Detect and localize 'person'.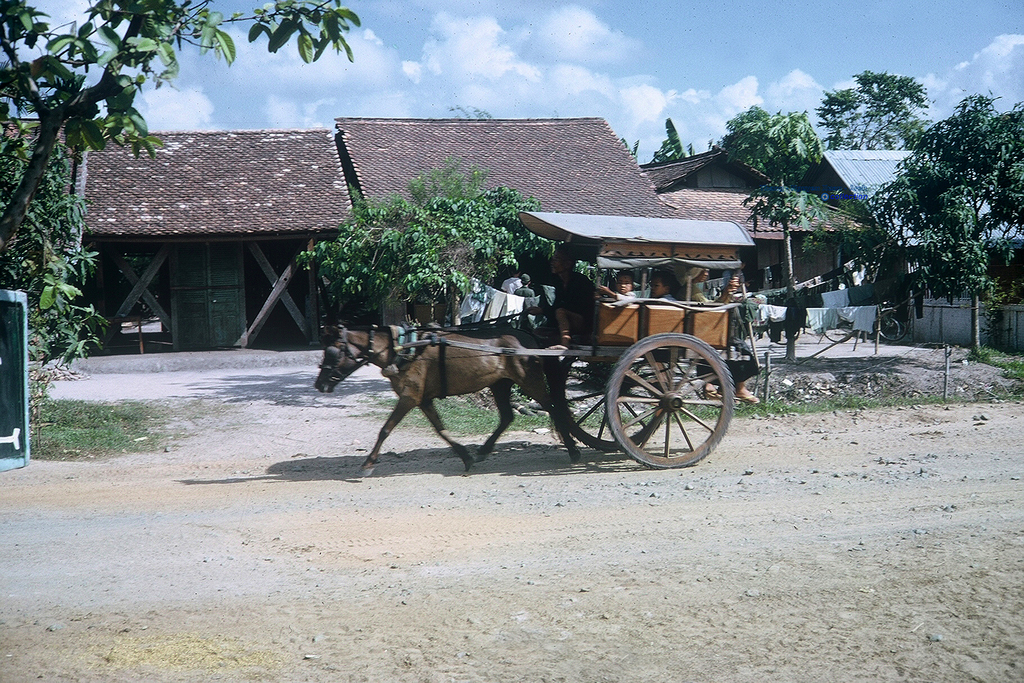
Localized at region(582, 272, 640, 306).
